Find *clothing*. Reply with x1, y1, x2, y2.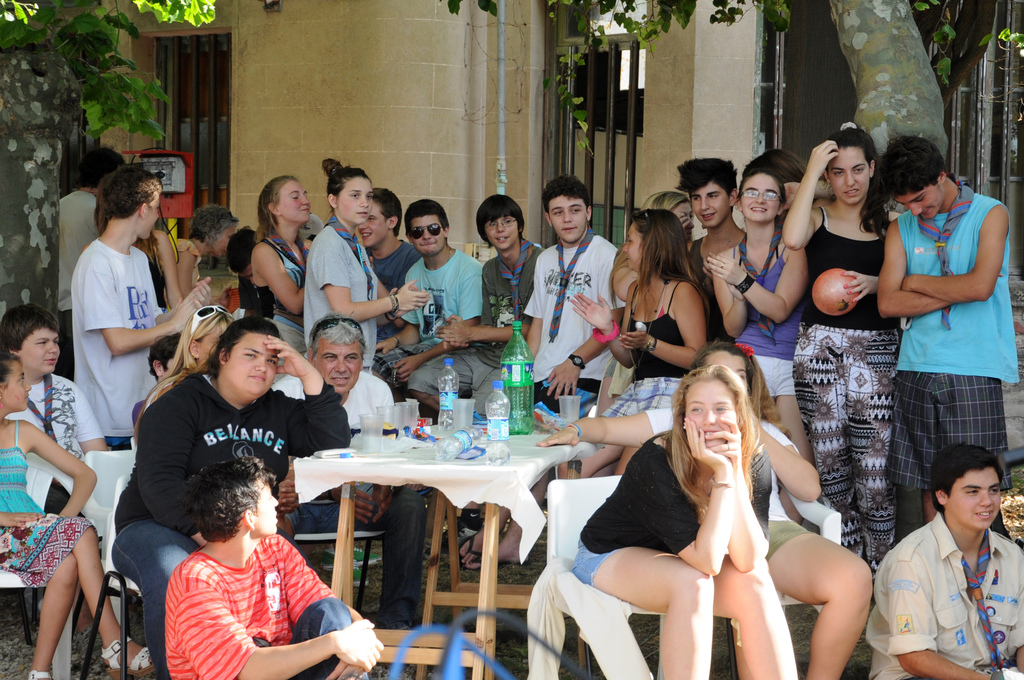
397, 224, 484, 368.
